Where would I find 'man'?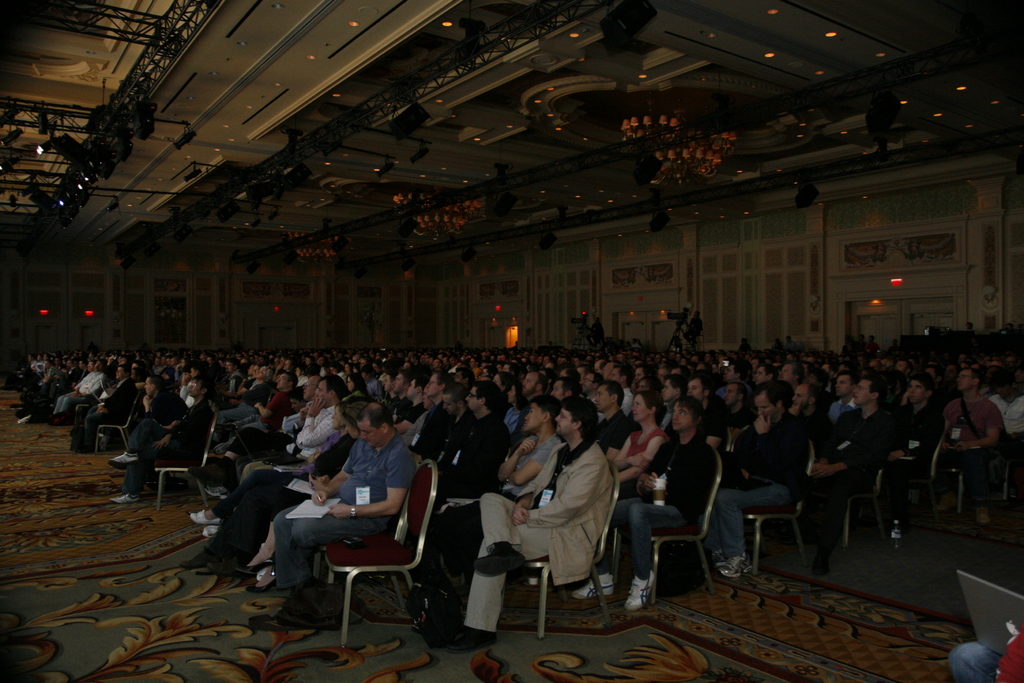
At (259, 415, 426, 664).
